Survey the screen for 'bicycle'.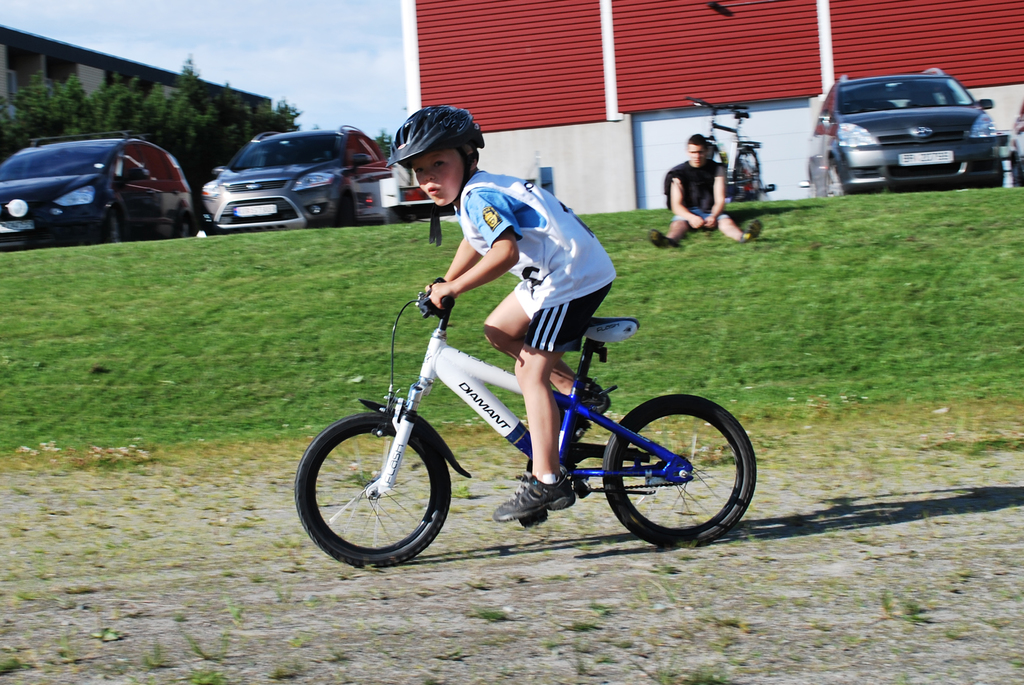
Survey found: x1=684, y1=97, x2=772, y2=202.
